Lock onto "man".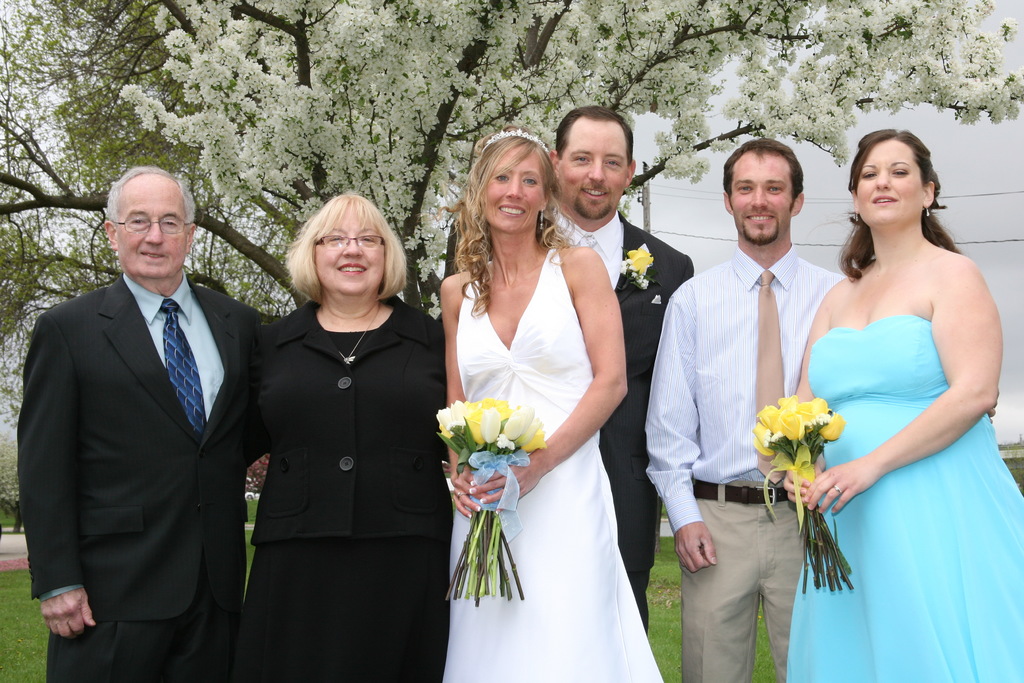
Locked: (x1=534, y1=108, x2=696, y2=634).
